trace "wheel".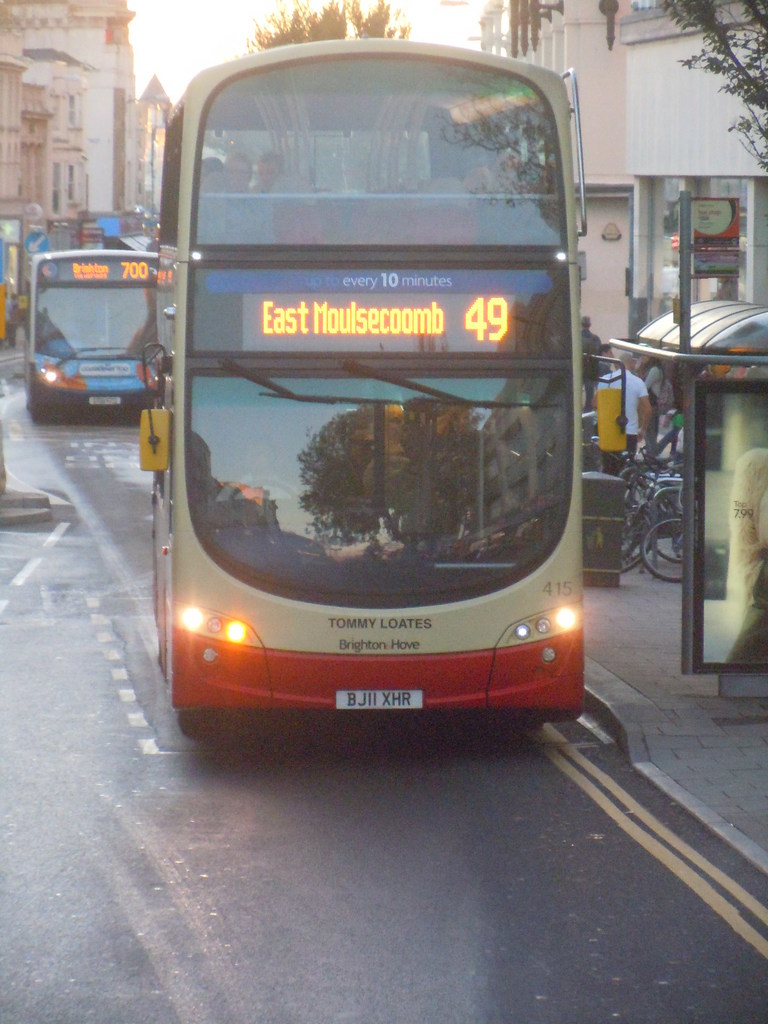
Traced to (231, 477, 296, 499).
